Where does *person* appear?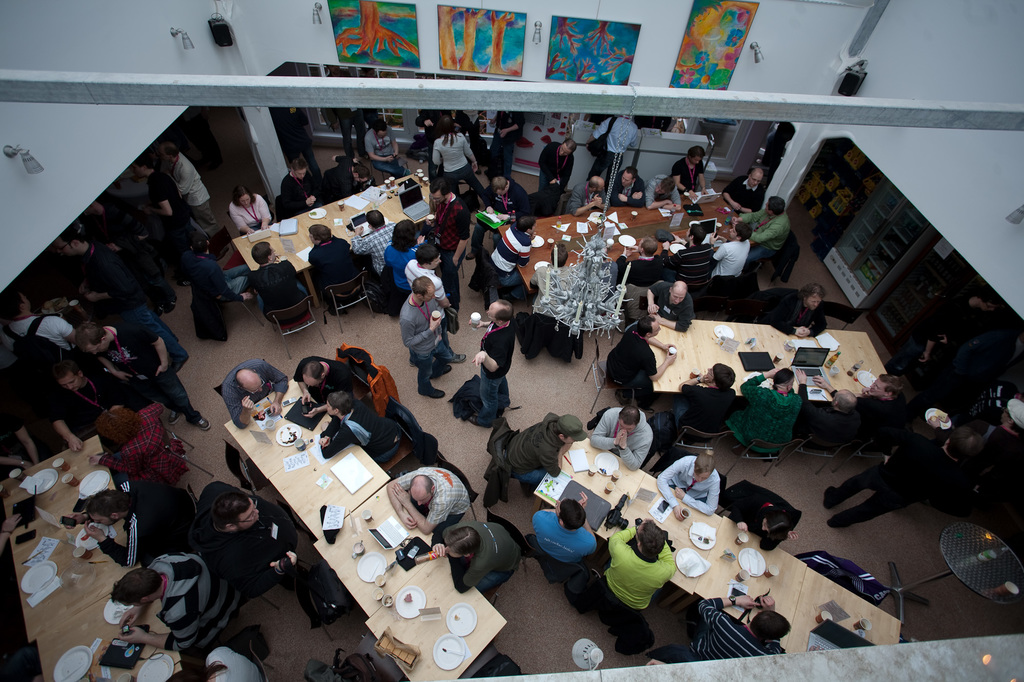
Appears at pyautogui.locateOnScreen(657, 450, 721, 514).
